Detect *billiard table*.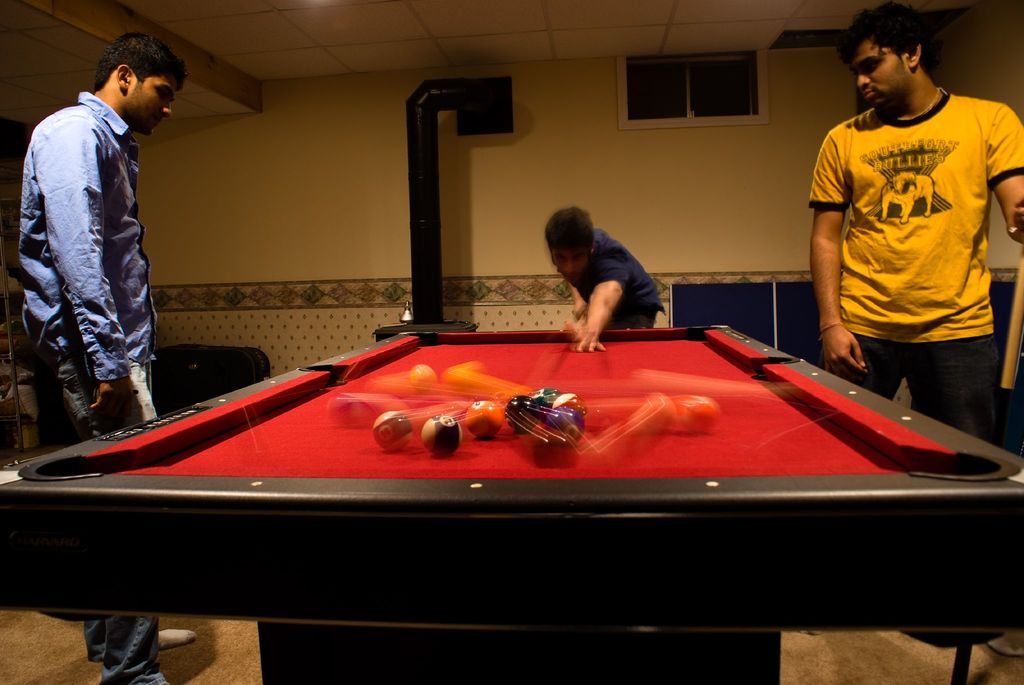
Detected at (x1=0, y1=323, x2=1023, y2=684).
